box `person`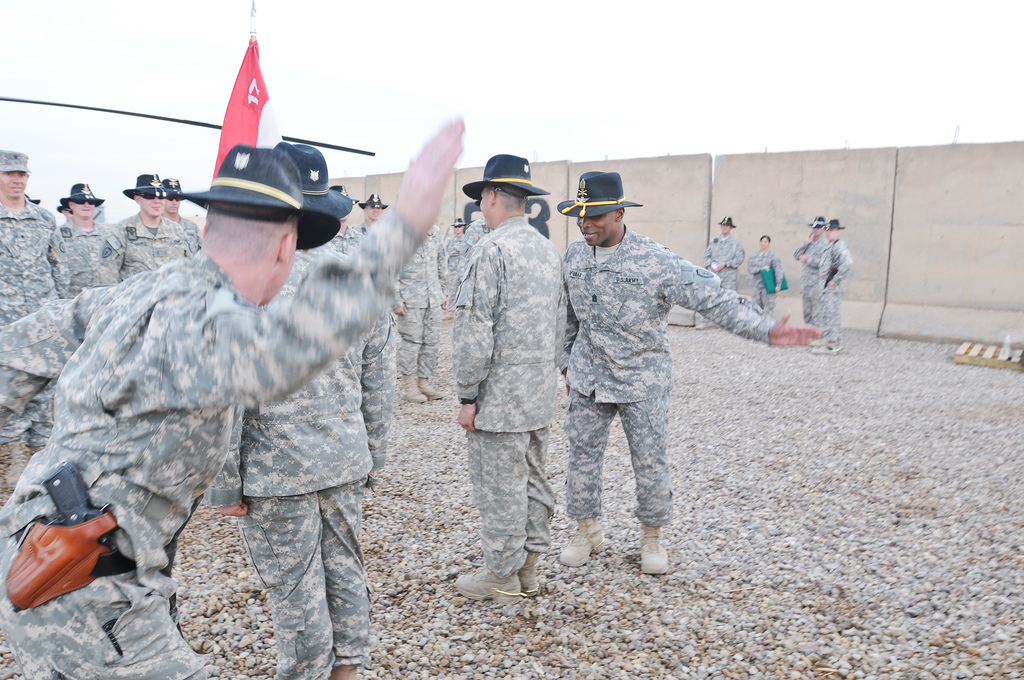
box=[163, 177, 202, 241]
